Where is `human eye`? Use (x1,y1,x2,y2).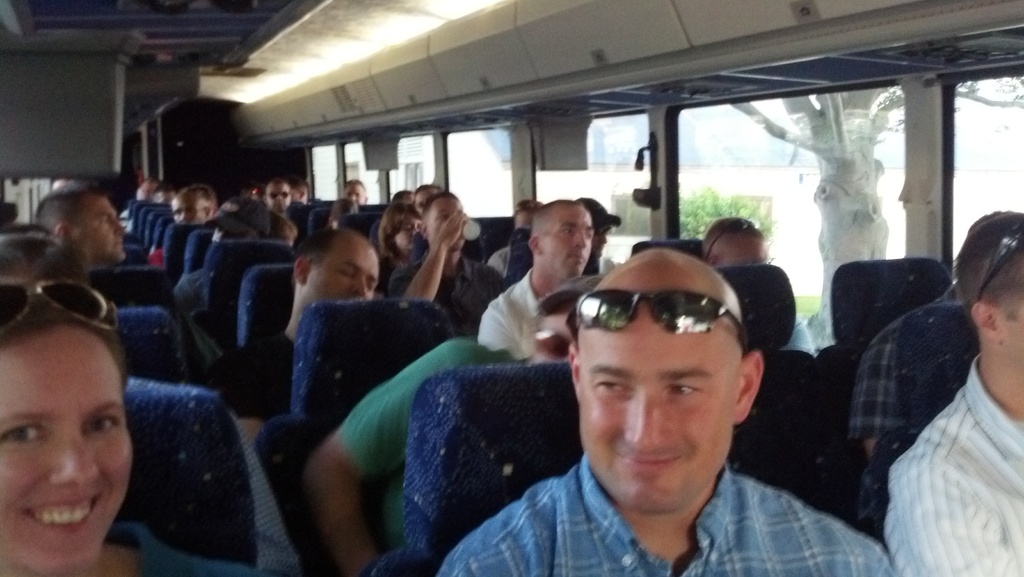
(671,384,703,399).
